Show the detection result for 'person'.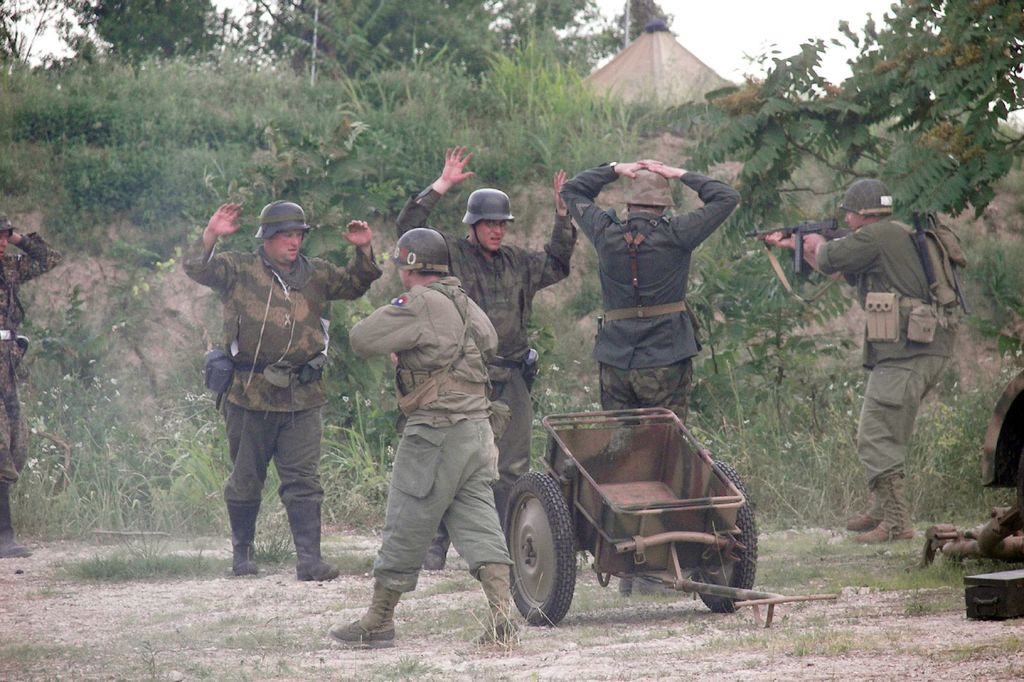
763:178:972:543.
